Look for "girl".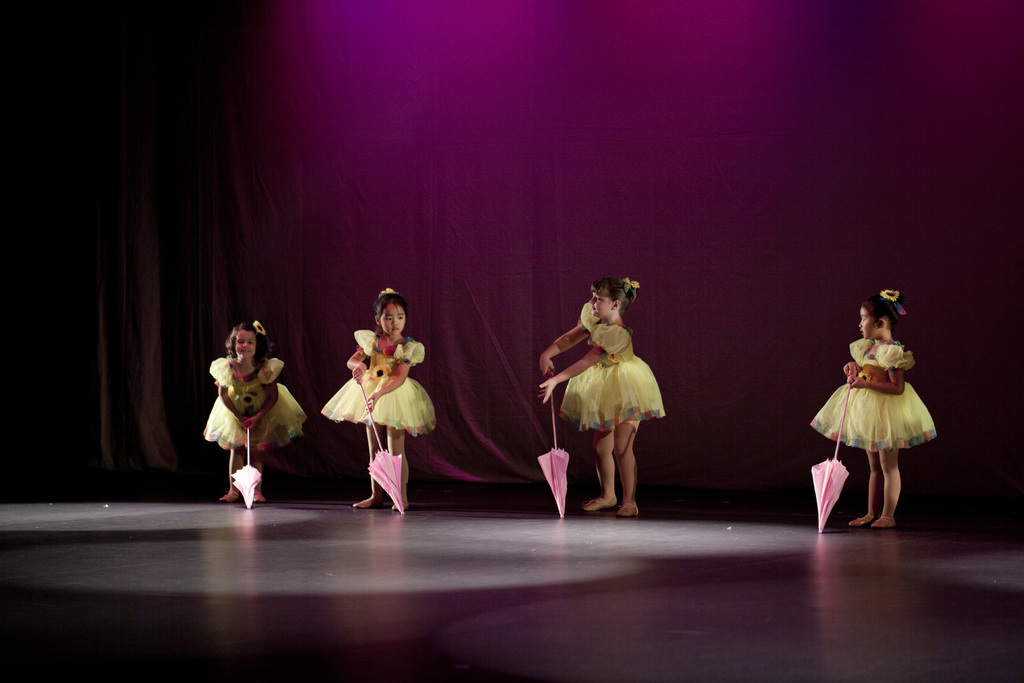
Found: [left=815, top=289, right=940, bottom=522].
